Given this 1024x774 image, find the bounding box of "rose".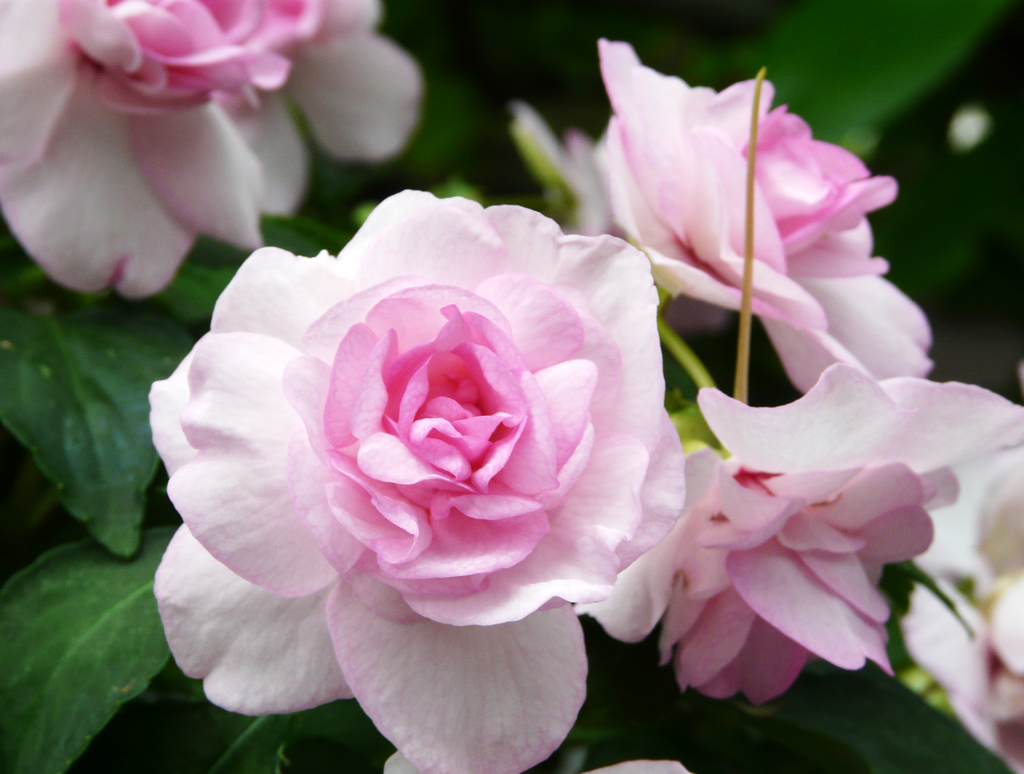
141/183/690/773.
